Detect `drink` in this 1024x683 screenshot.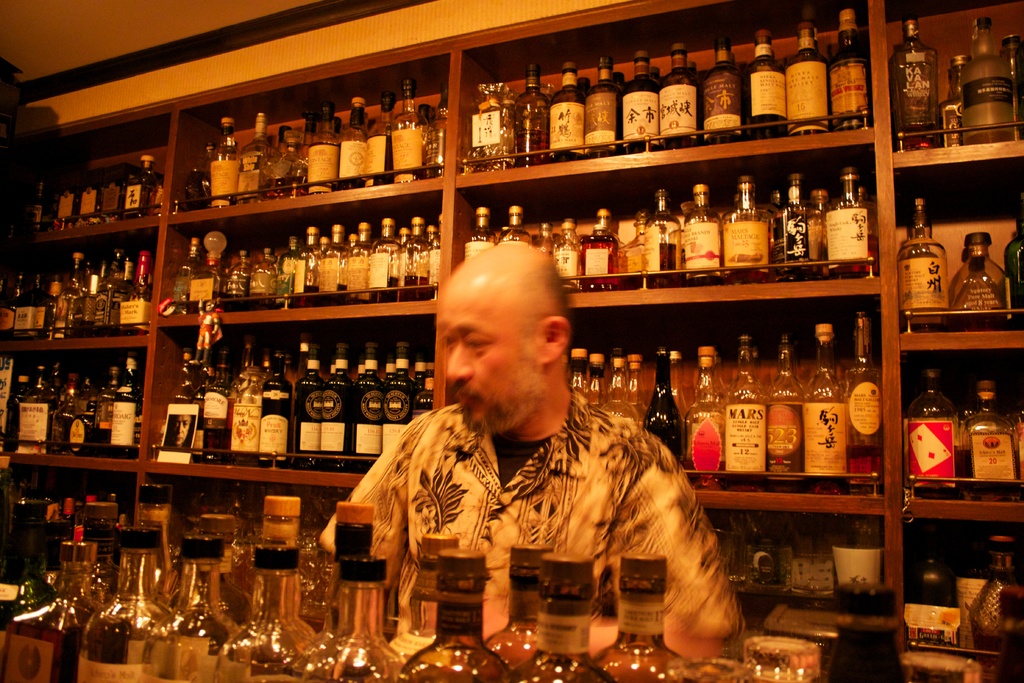
Detection: region(781, 7, 825, 137).
